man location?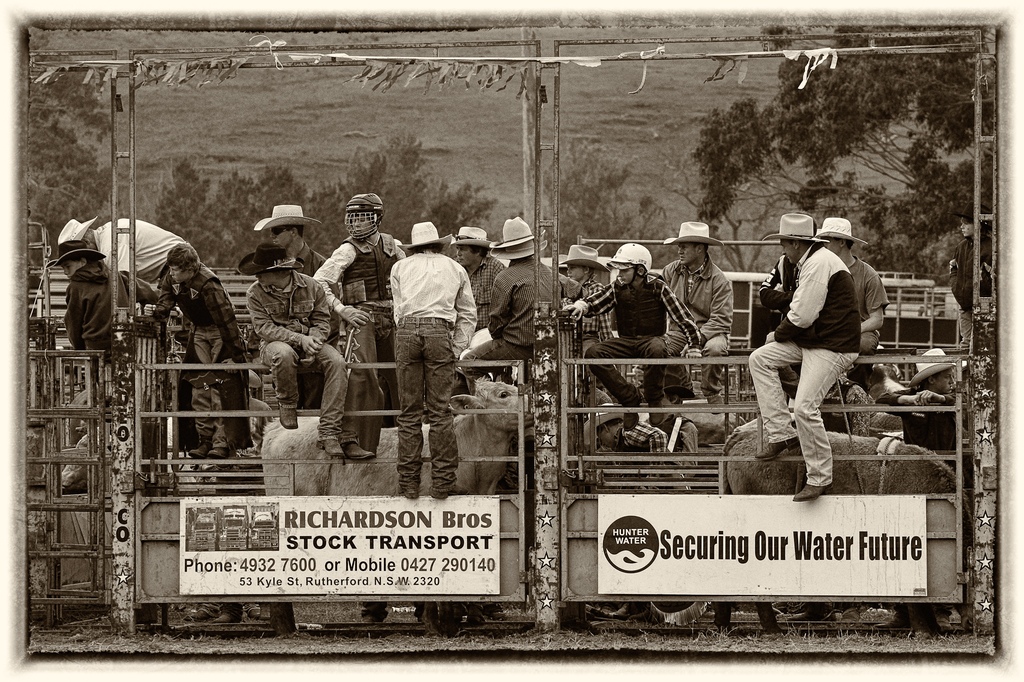
rect(61, 214, 209, 312)
